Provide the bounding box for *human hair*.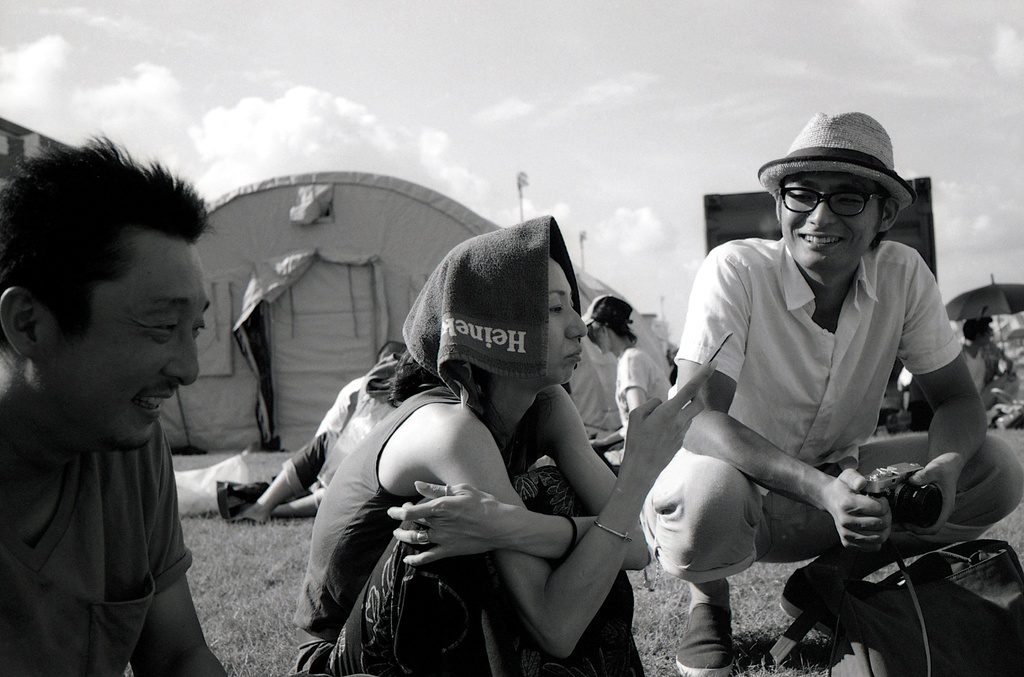
box(3, 169, 189, 370).
